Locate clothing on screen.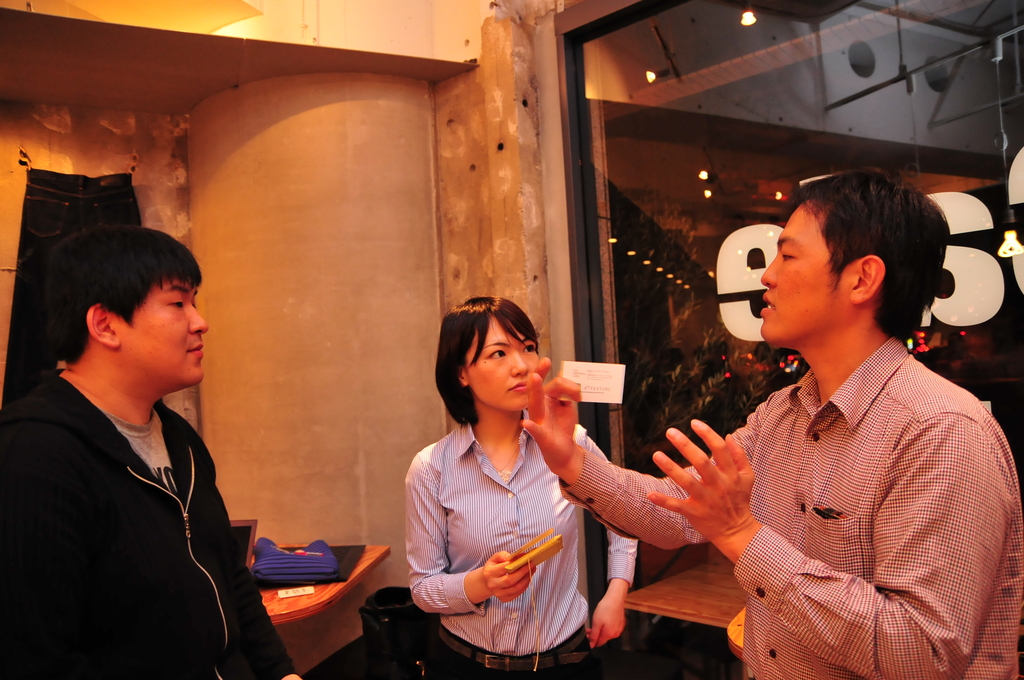
On screen at <bbox>0, 361, 301, 679</bbox>.
